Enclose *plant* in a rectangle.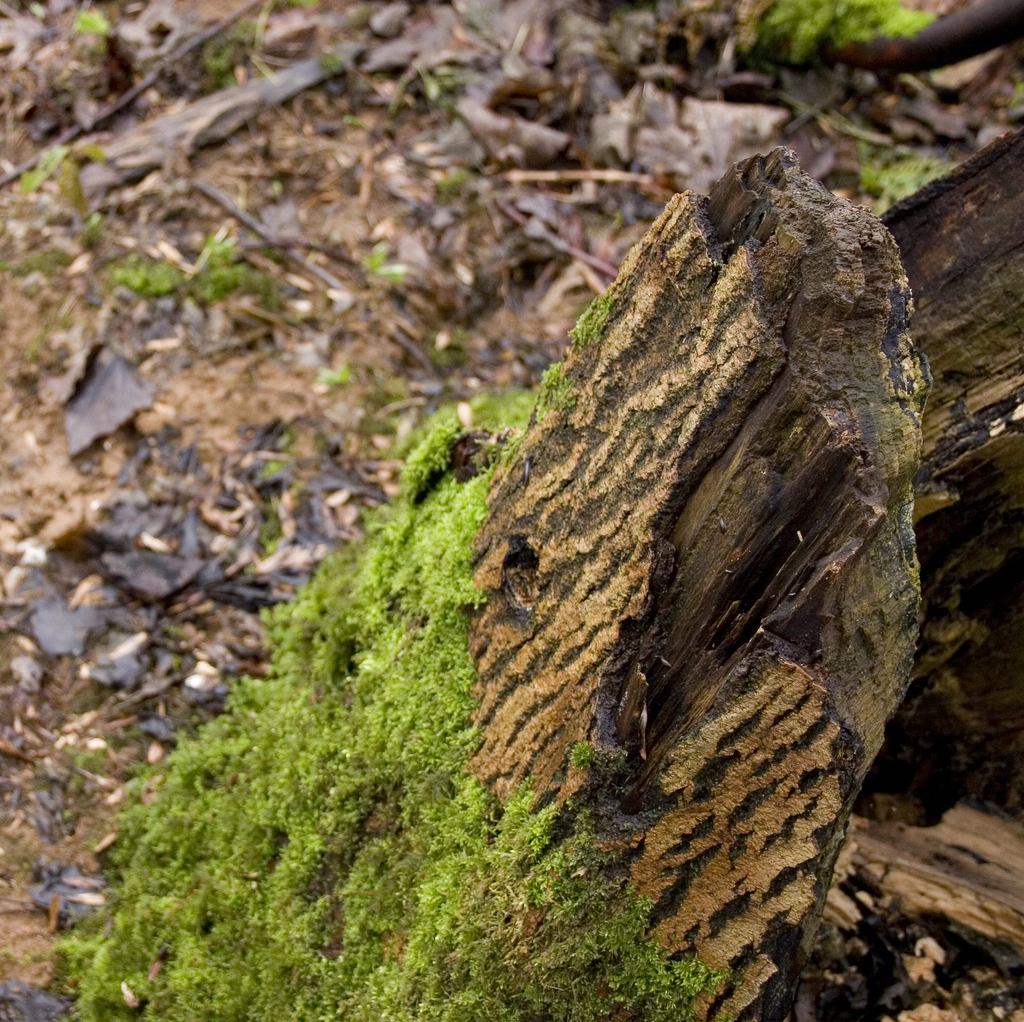
[862, 140, 960, 205].
